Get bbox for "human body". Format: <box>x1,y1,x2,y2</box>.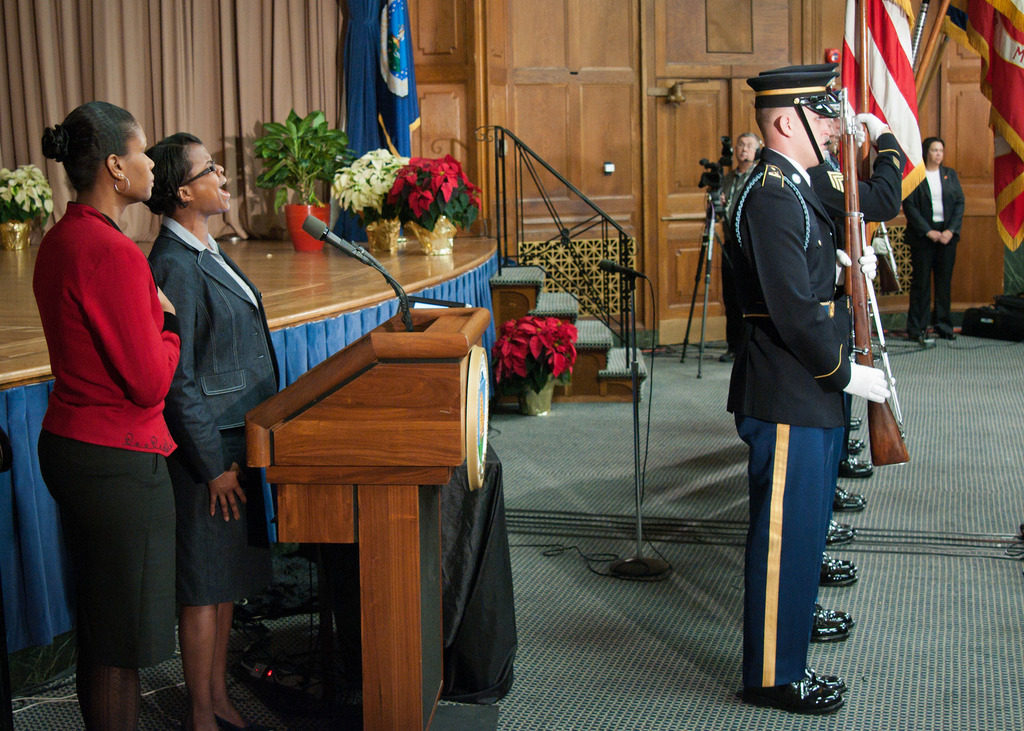
<box>901,136,968,330</box>.
